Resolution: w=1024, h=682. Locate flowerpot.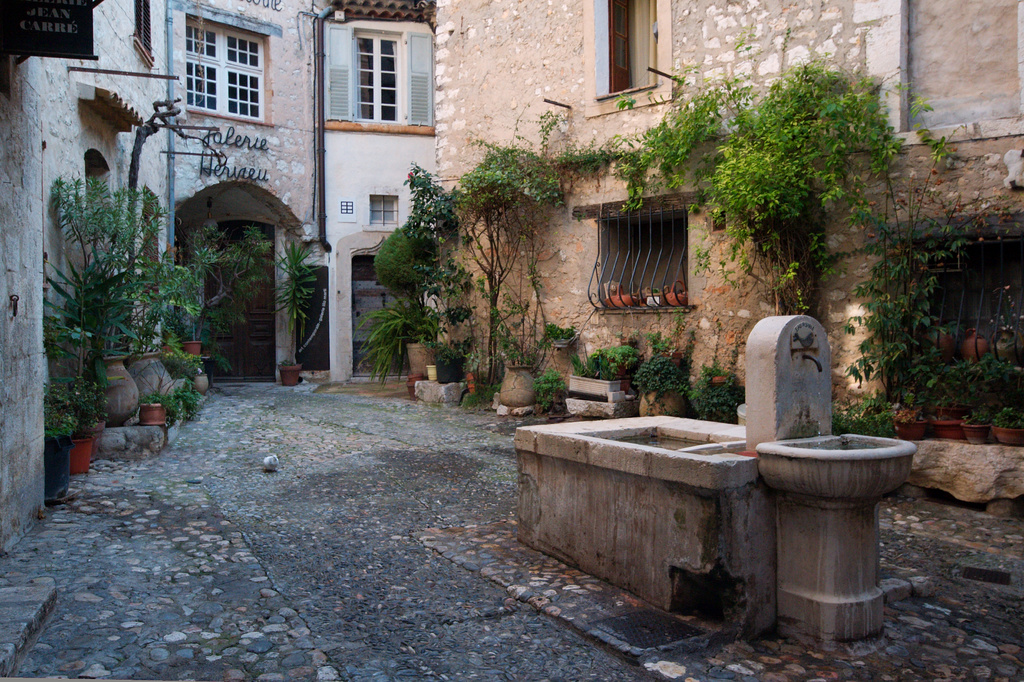
box=[136, 351, 177, 400].
